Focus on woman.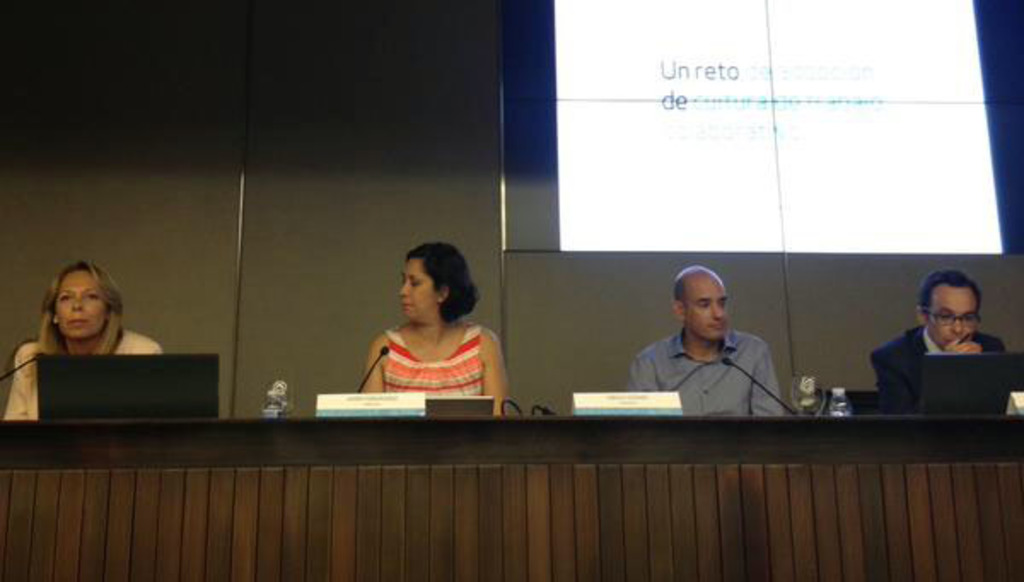
Focused at bbox=[364, 242, 509, 418].
